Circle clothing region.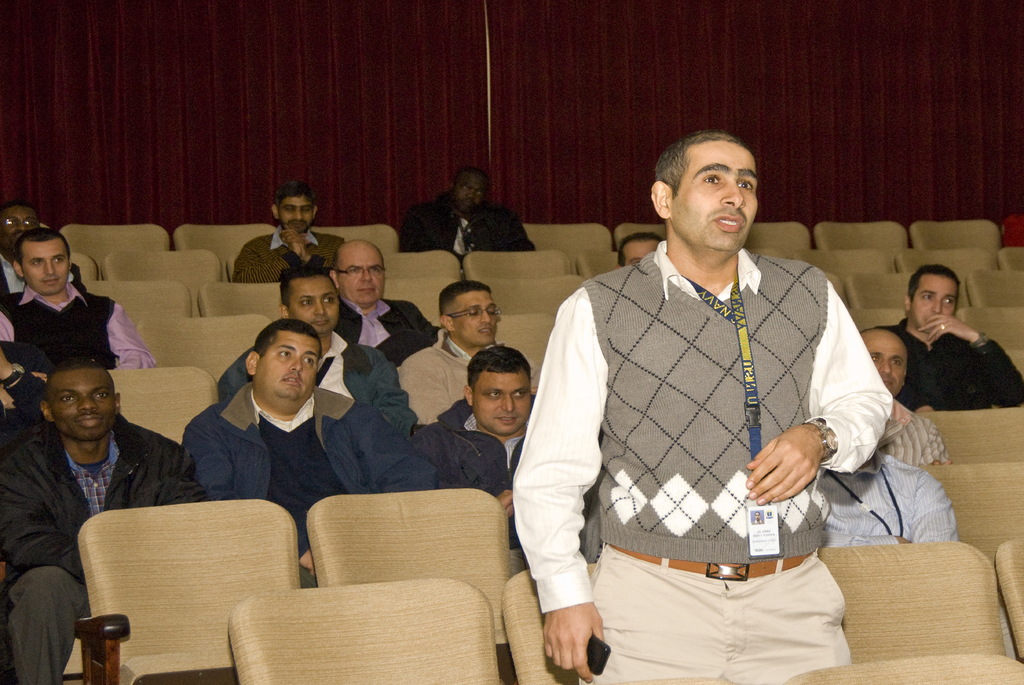
Region: 0:422:204:684.
